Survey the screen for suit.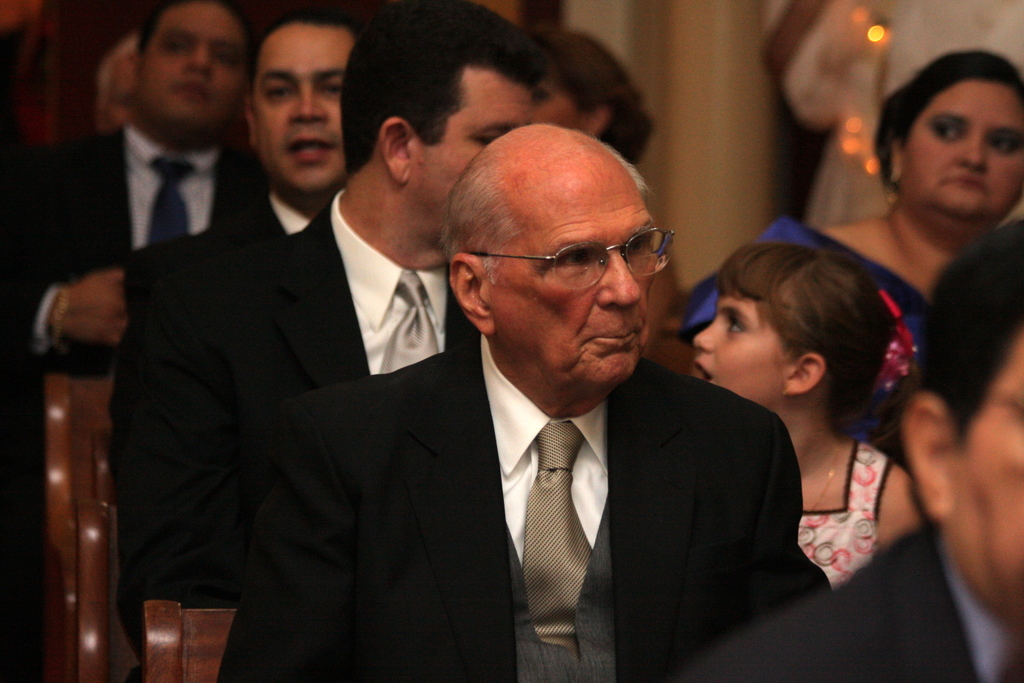
Survey found: crop(165, 193, 467, 604).
